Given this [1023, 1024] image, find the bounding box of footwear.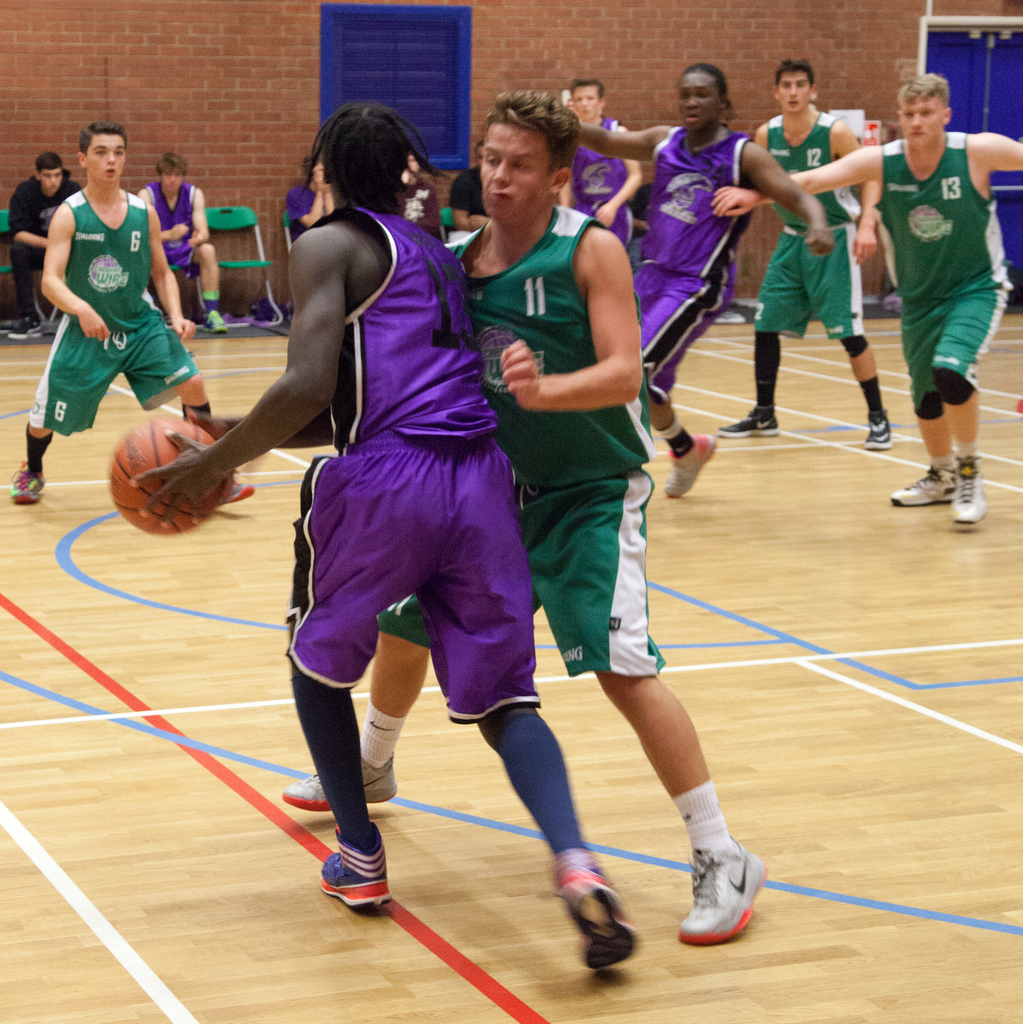
crop(890, 467, 958, 505).
